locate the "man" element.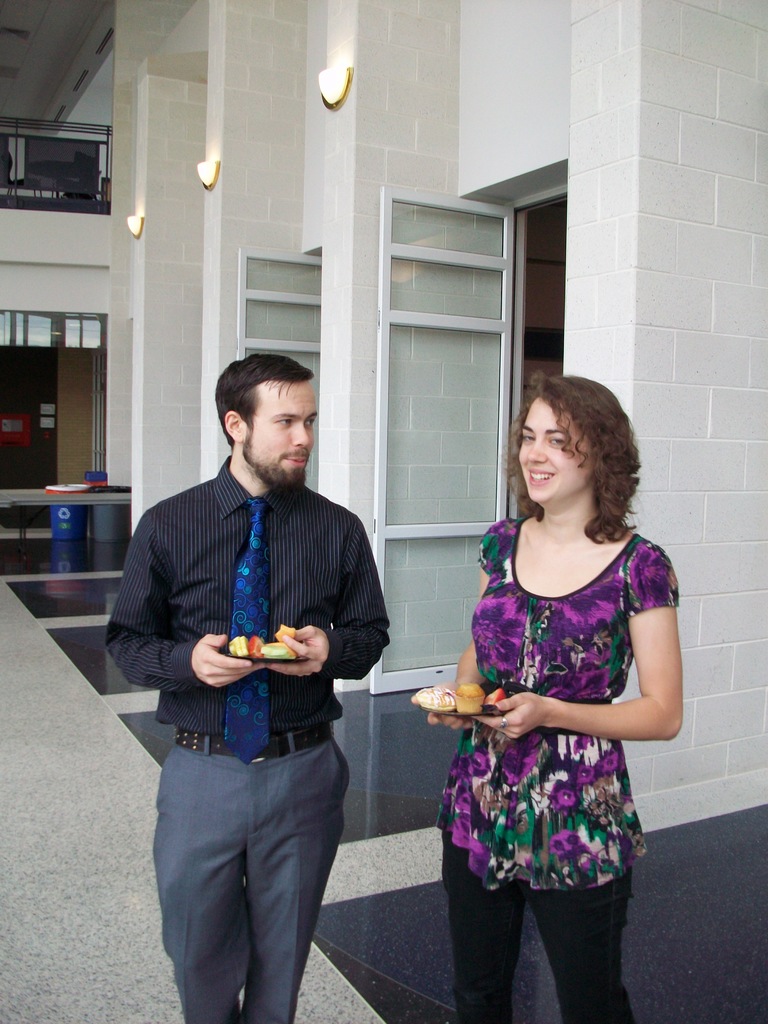
Element bbox: [96,344,390,1023].
